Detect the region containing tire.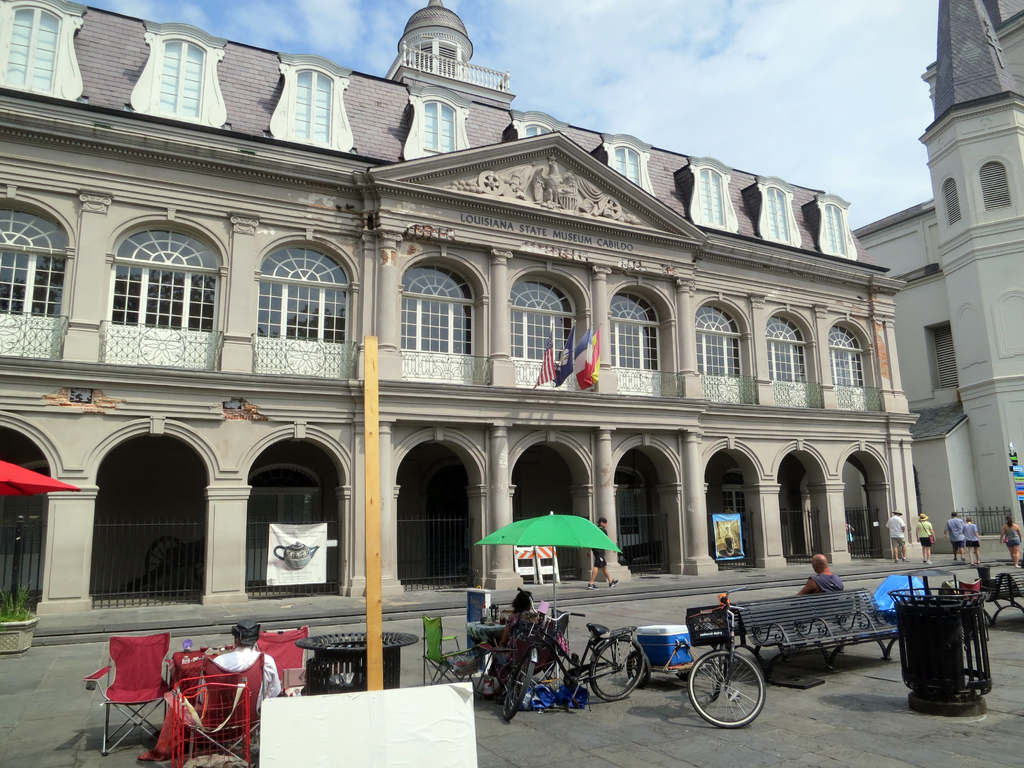
bbox(502, 656, 534, 719).
